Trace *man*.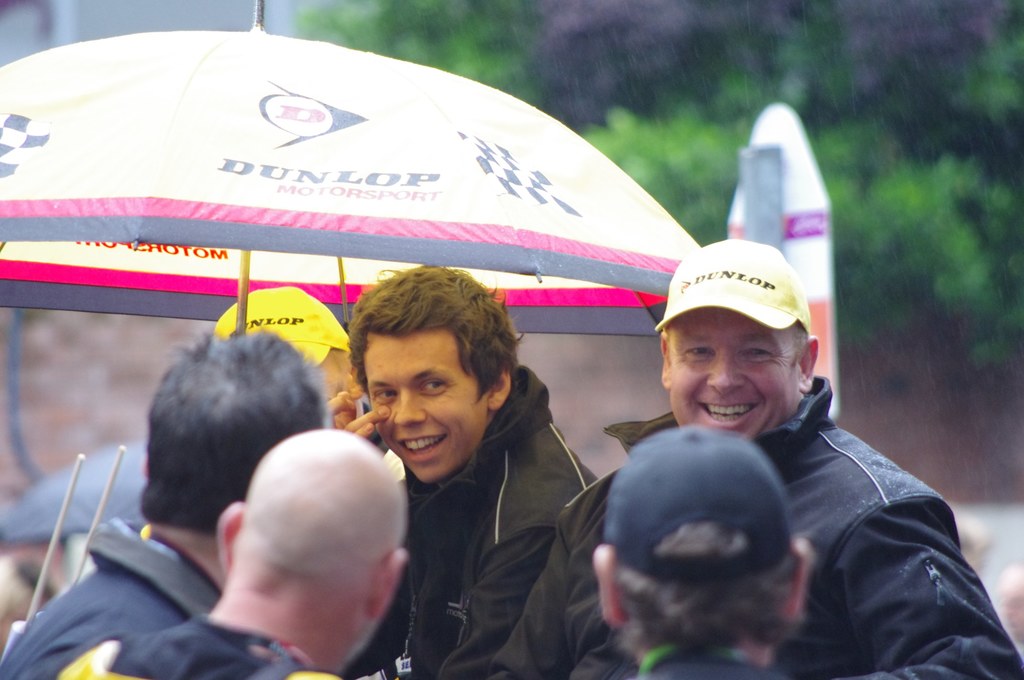
Traced to 0:323:347:679.
